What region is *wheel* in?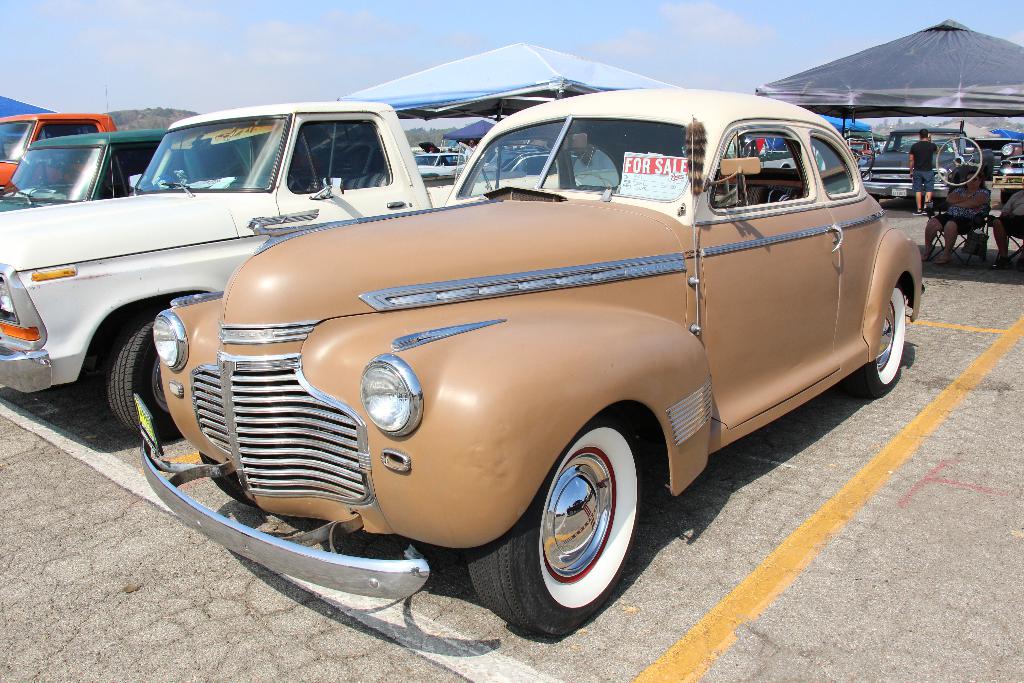
rect(467, 413, 644, 638).
